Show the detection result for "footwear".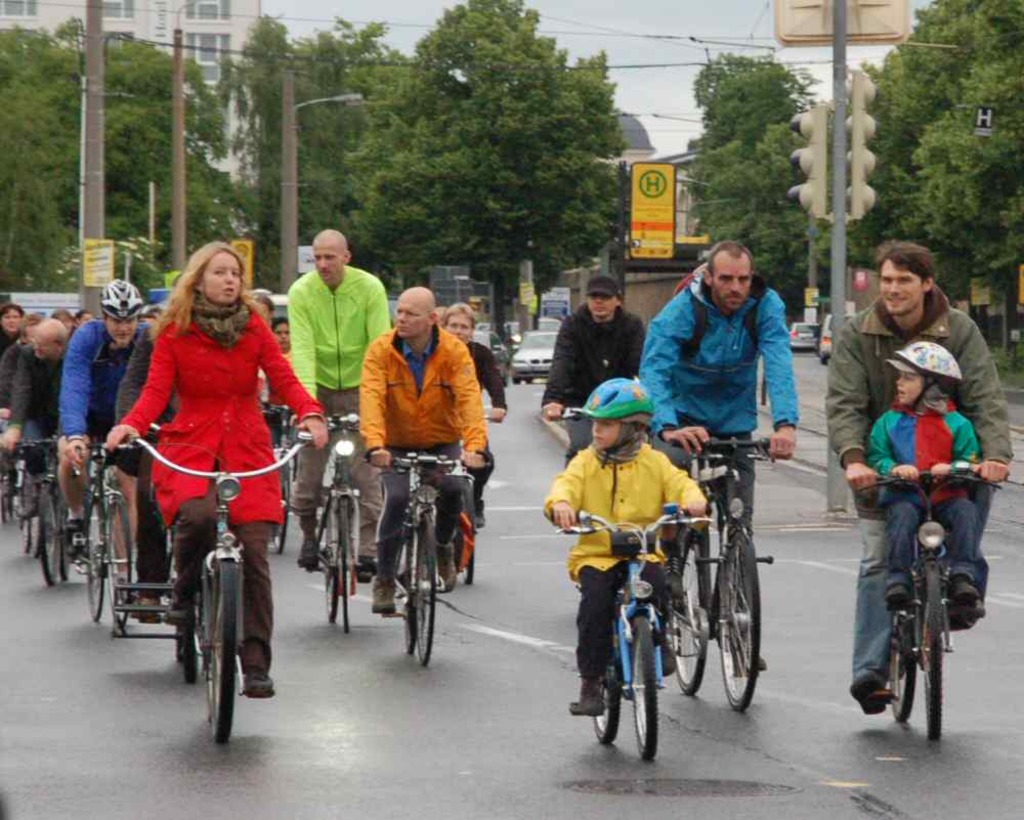
locate(887, 582, 912, 610).
